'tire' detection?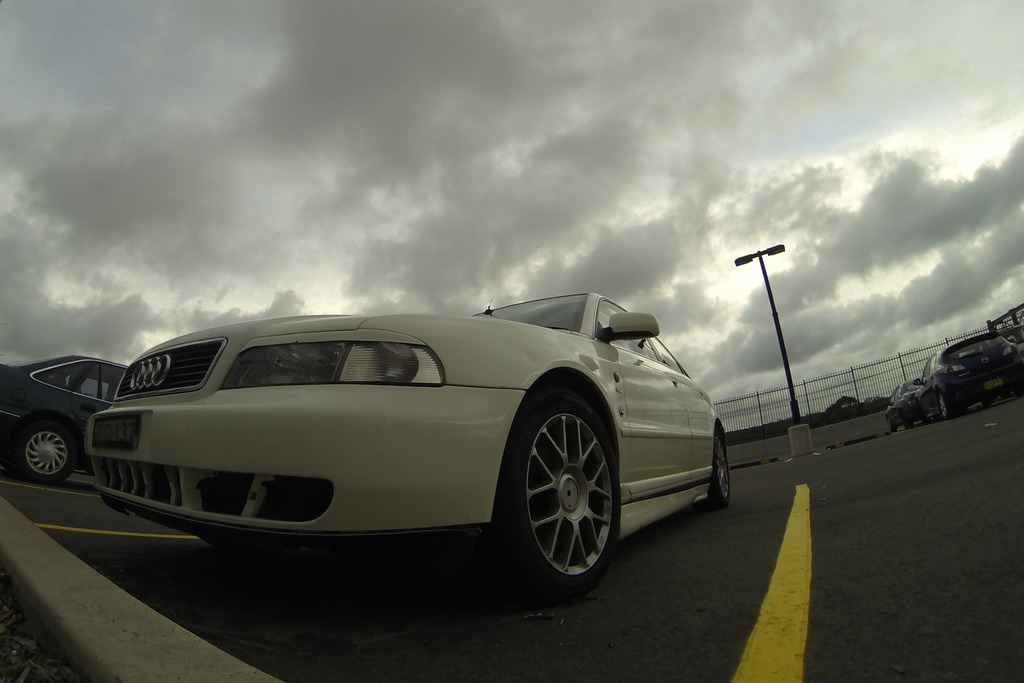
{"left": 937, "top": 389, "right": 950, "bottom": 416}
